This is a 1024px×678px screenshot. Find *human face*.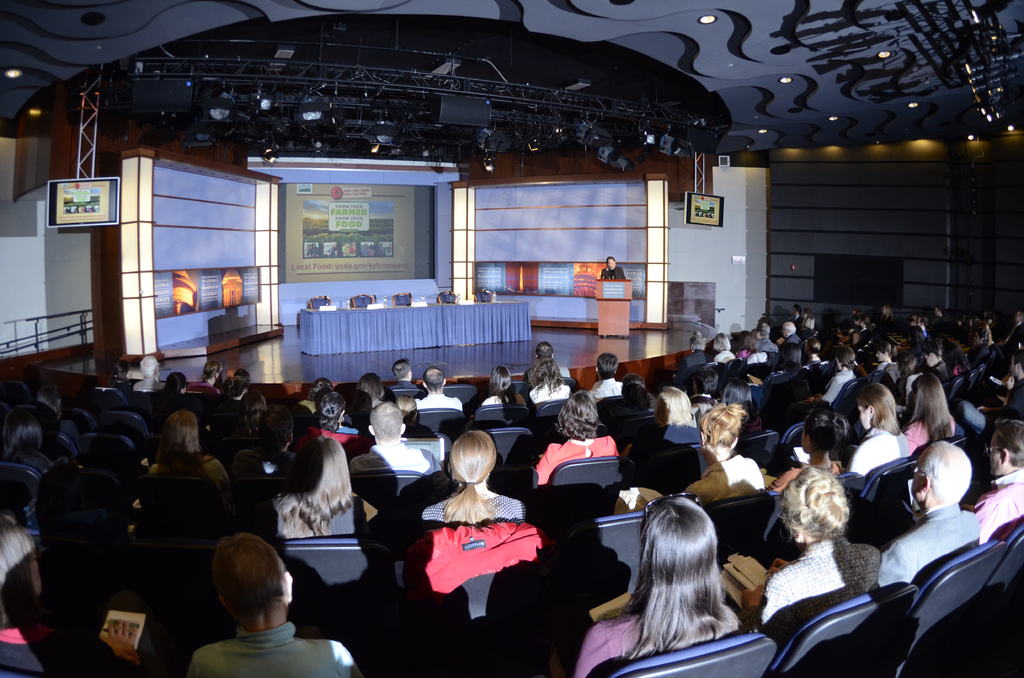
Bounding box: 858/405/872/430.
